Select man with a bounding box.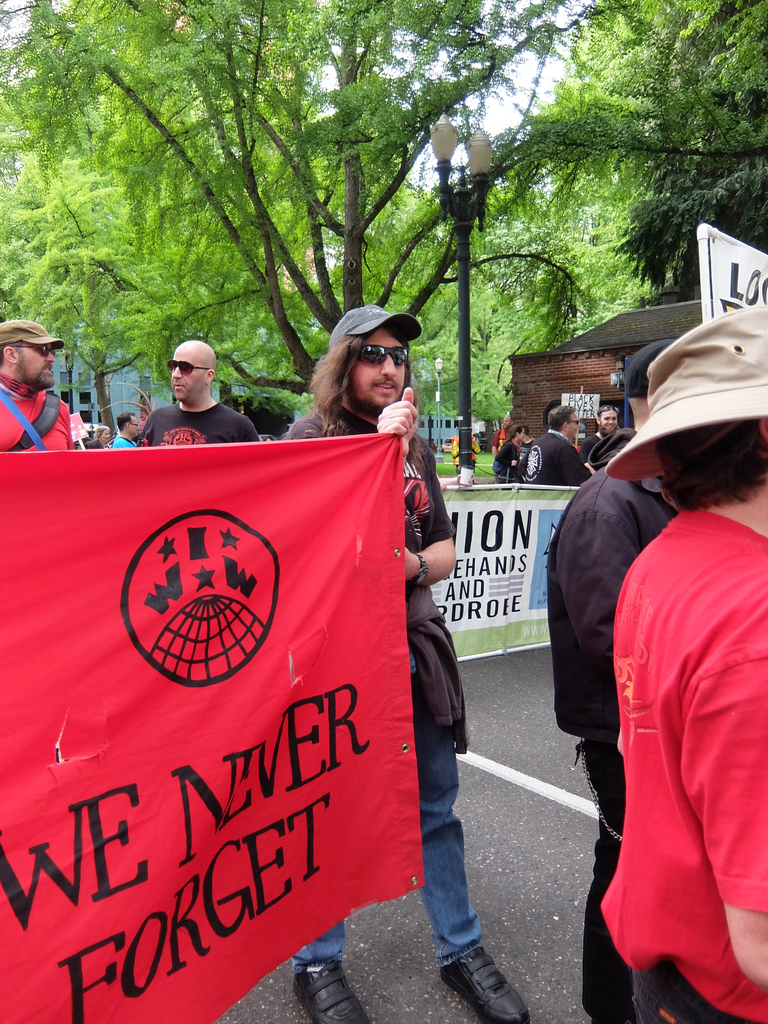
298:302:530:1023.
